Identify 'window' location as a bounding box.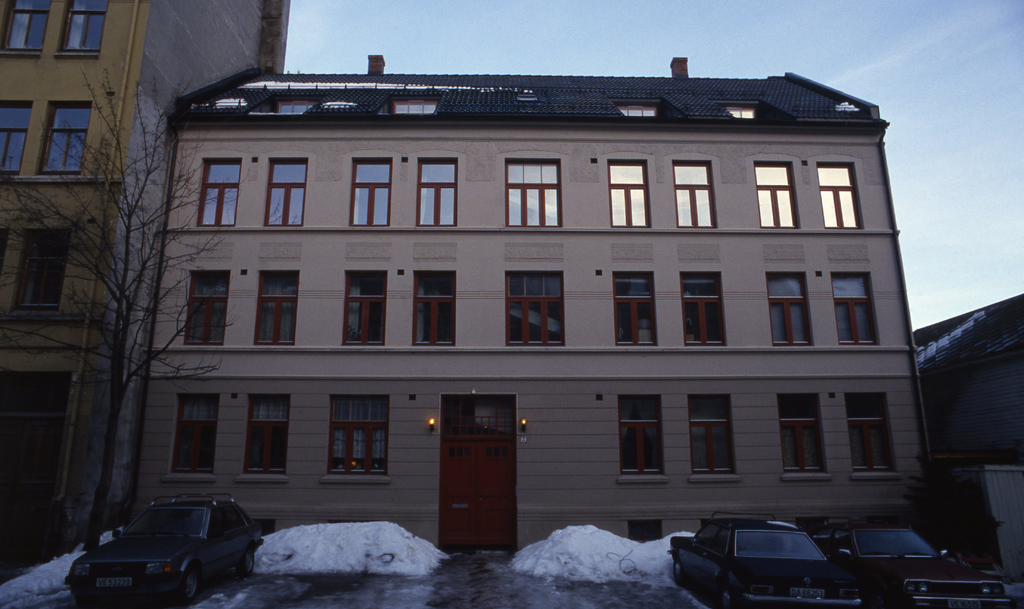
<region>55, 0, 108, 57</region>.
